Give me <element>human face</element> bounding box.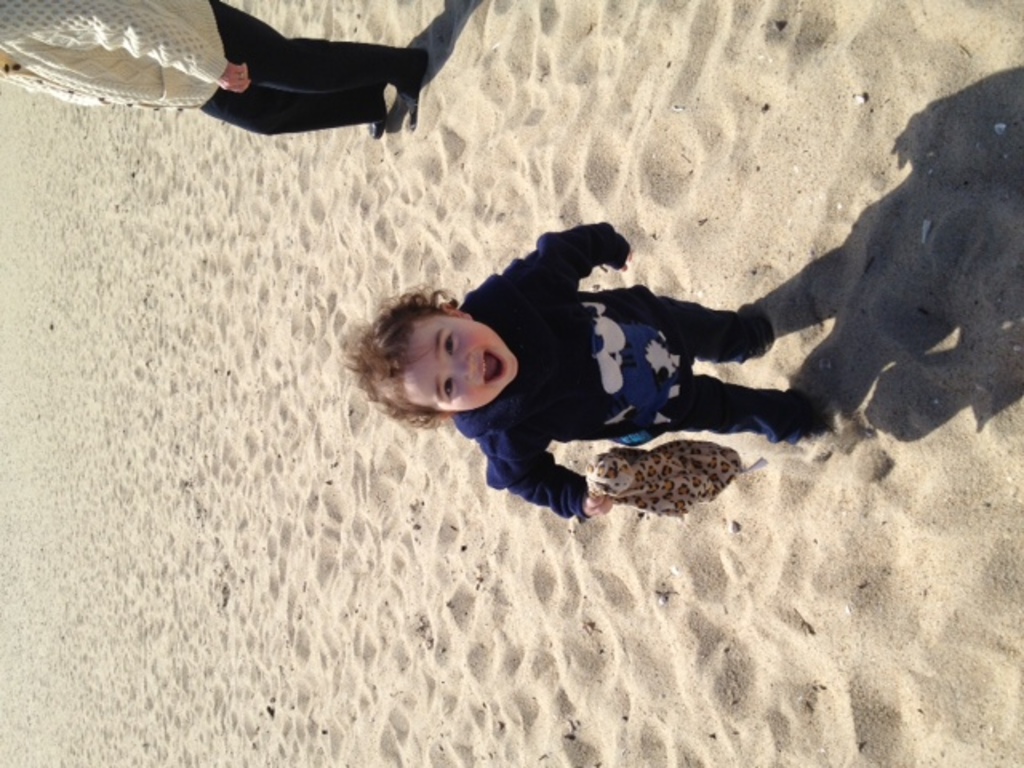
403,322,518,411.
